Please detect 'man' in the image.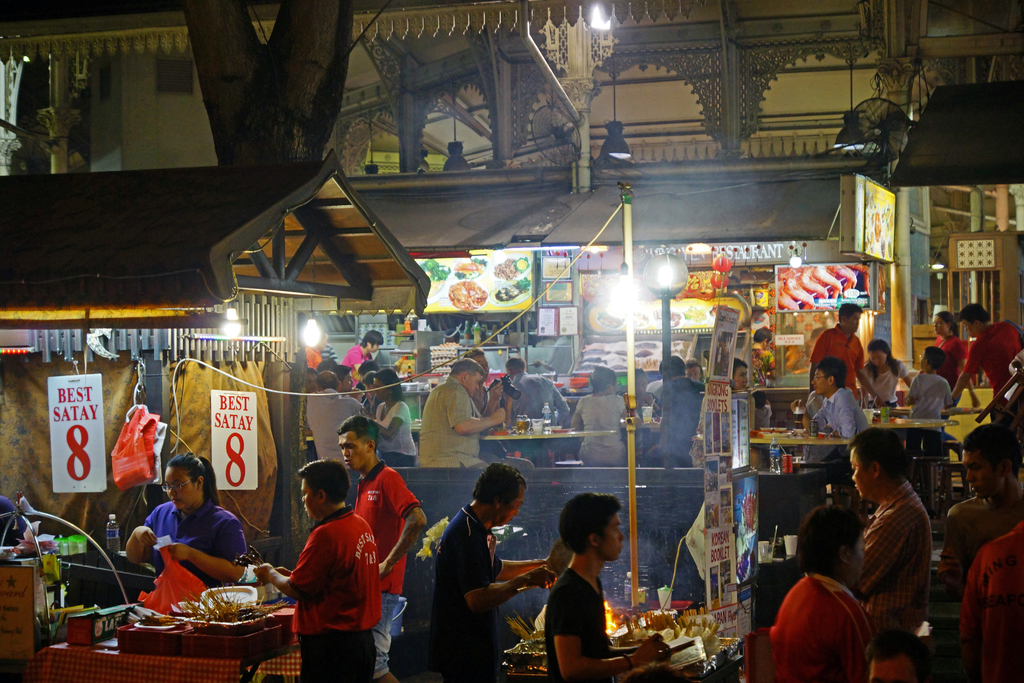
[421,352,511,522].
